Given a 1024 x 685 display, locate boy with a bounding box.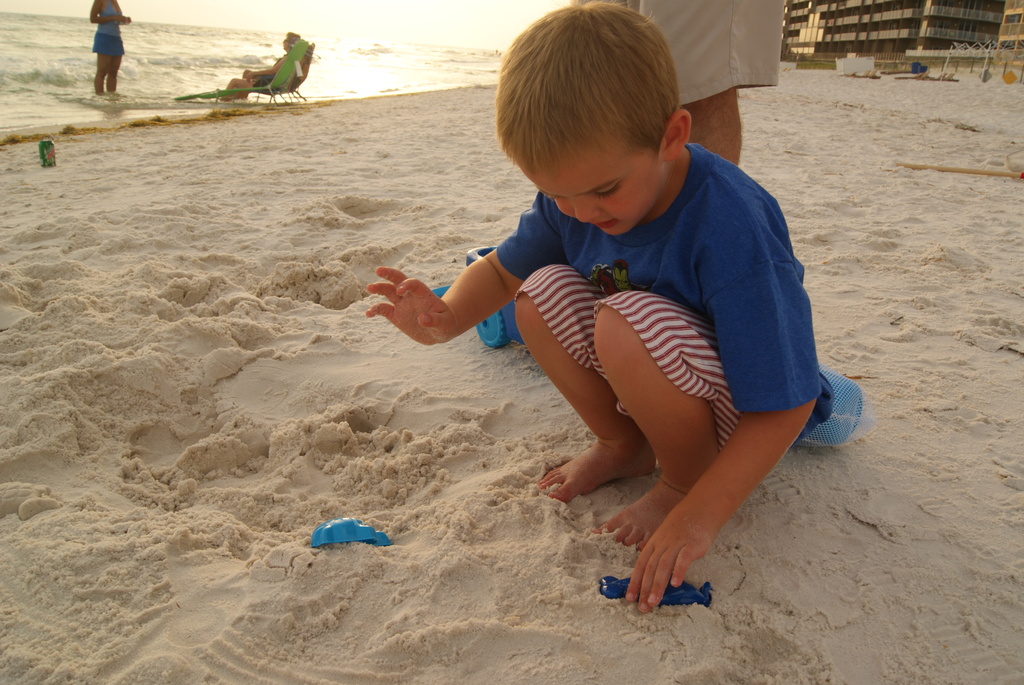
Located: {"x1": 347, "y1": 17, "x2": 861, "y2": 600}.
